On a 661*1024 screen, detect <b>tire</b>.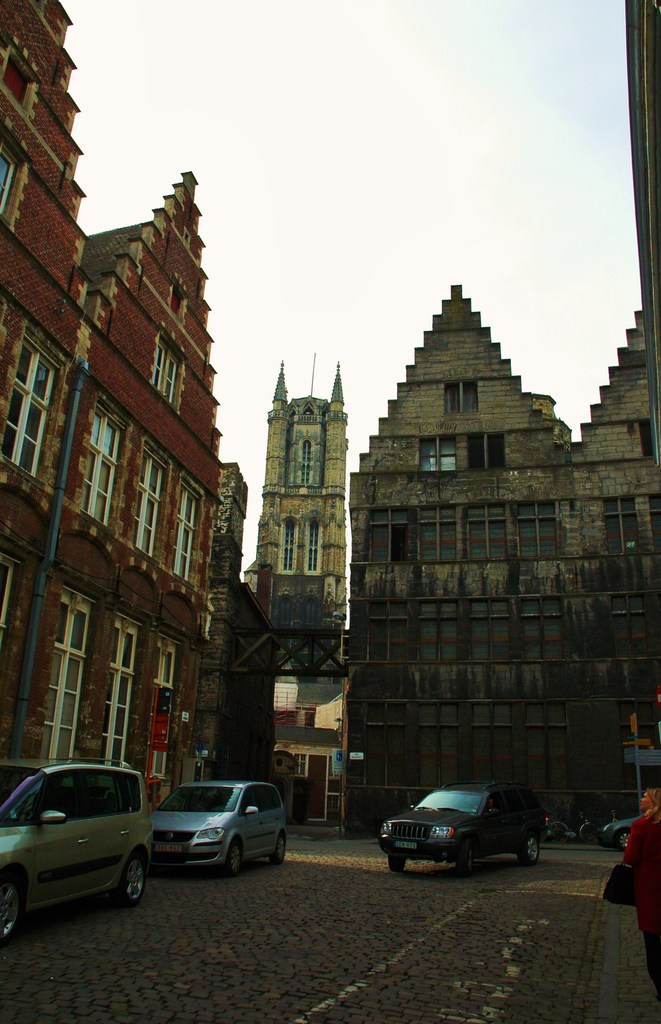
region(580, 822, 598, 844).
